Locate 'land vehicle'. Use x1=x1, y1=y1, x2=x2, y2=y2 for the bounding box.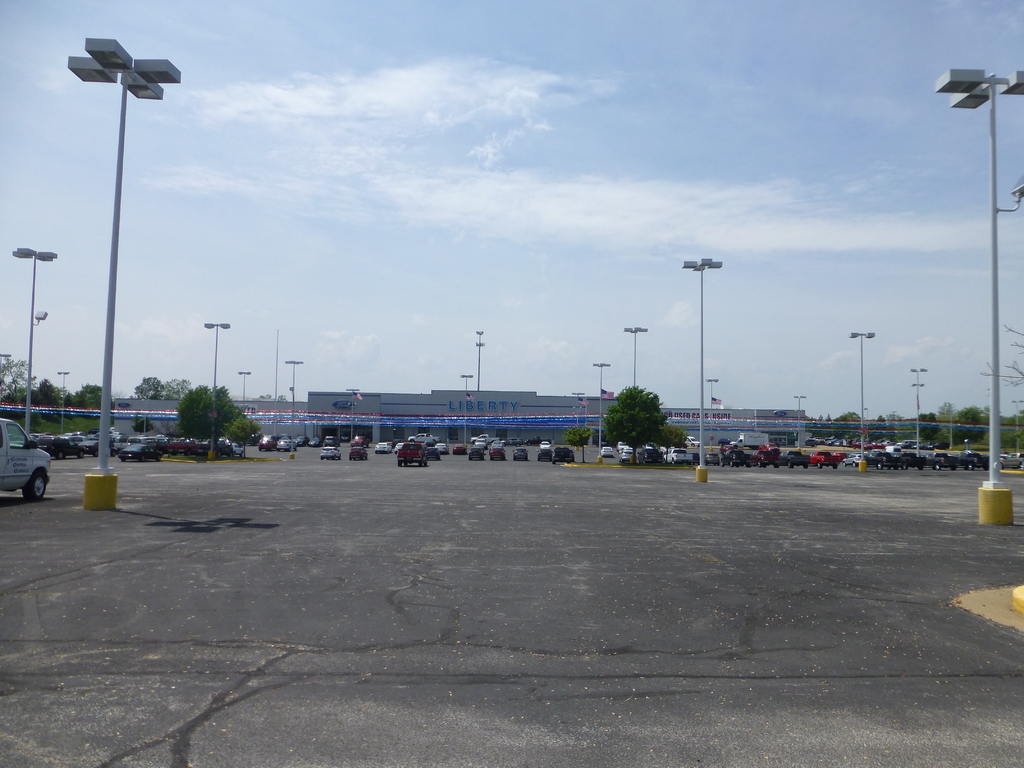
x1=378, y1=442, x2=388, y2=451.
